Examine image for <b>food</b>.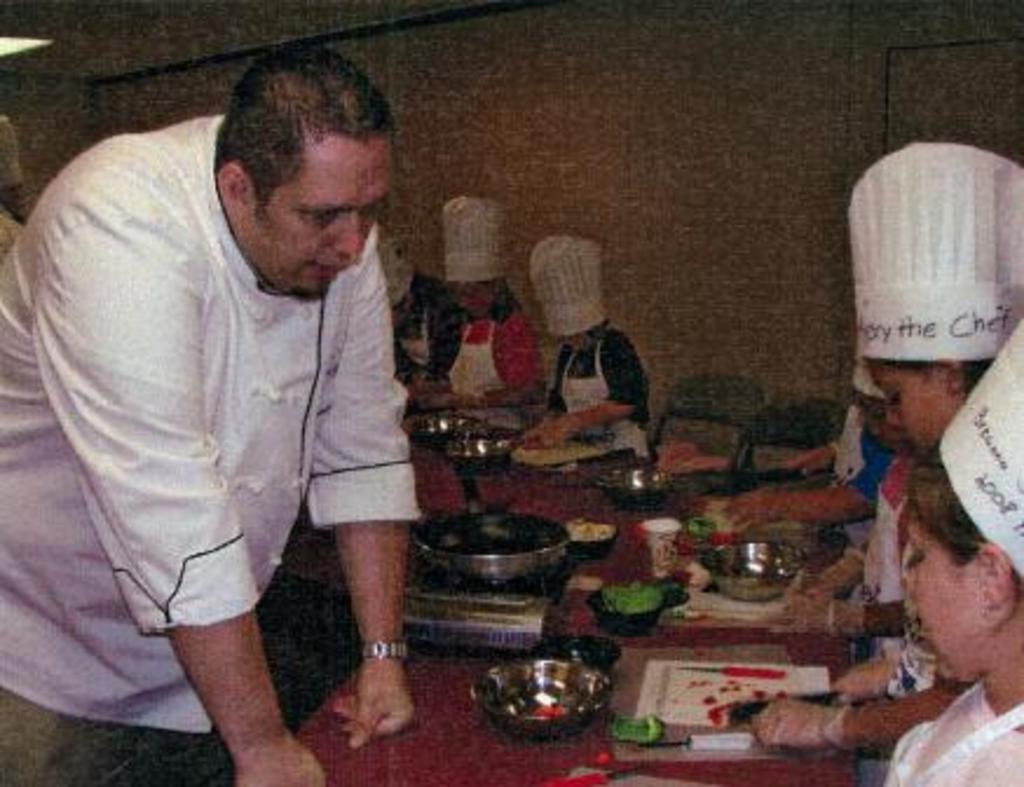
Examination result: region(612, 714, 673, 745).
